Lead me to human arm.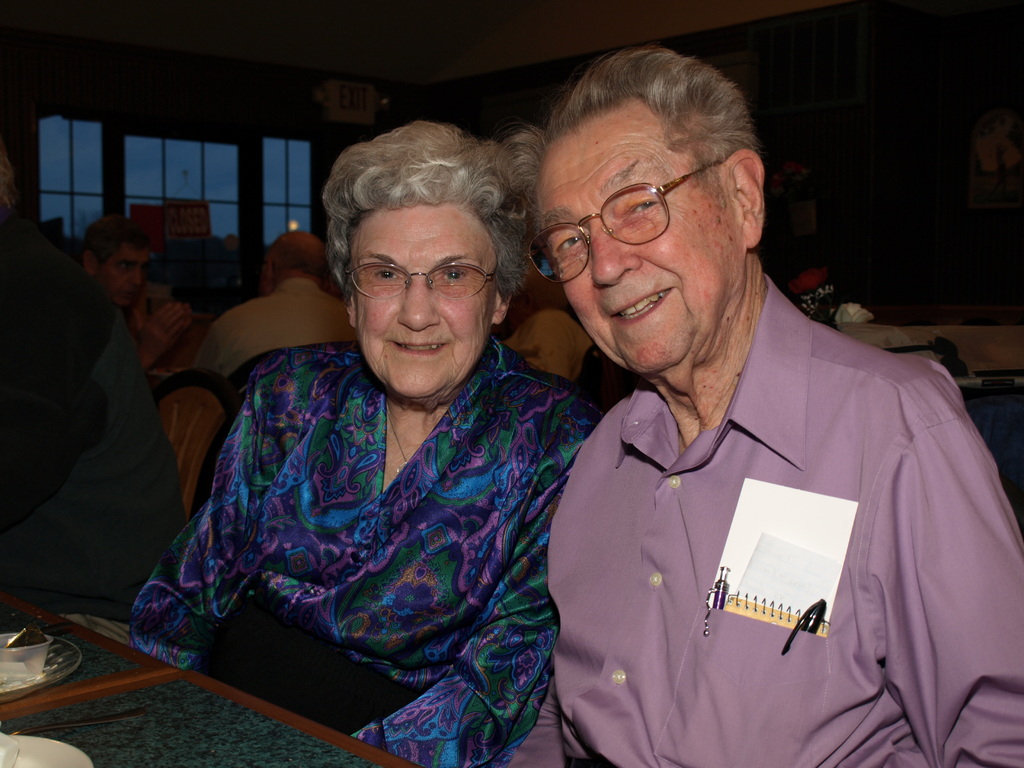
Lead to bbox=(871, 364, 1021, 760).
